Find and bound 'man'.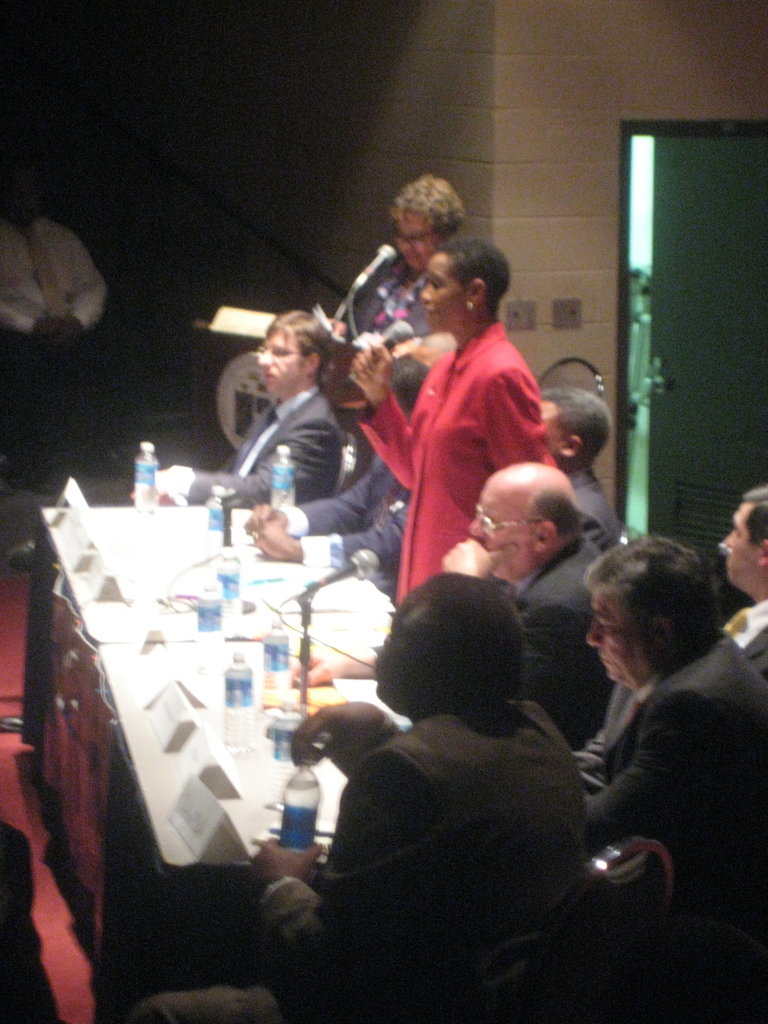
Bound: rect(248, 573, 604, 1023).
